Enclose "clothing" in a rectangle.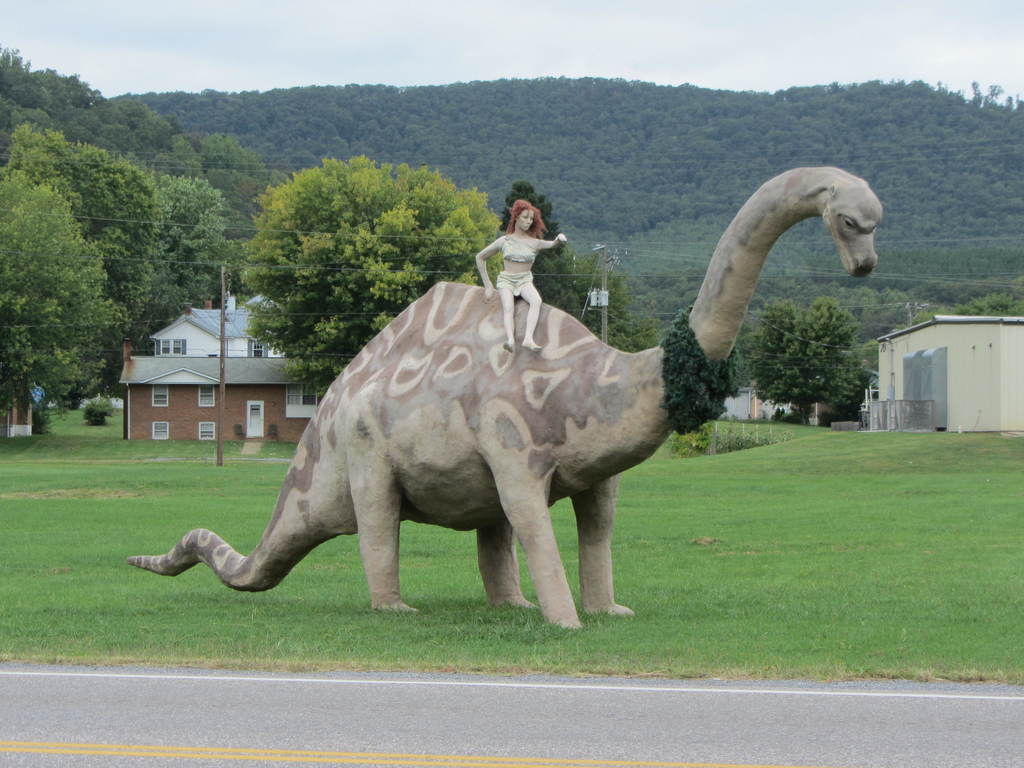
[493, 230, 539, 297].
